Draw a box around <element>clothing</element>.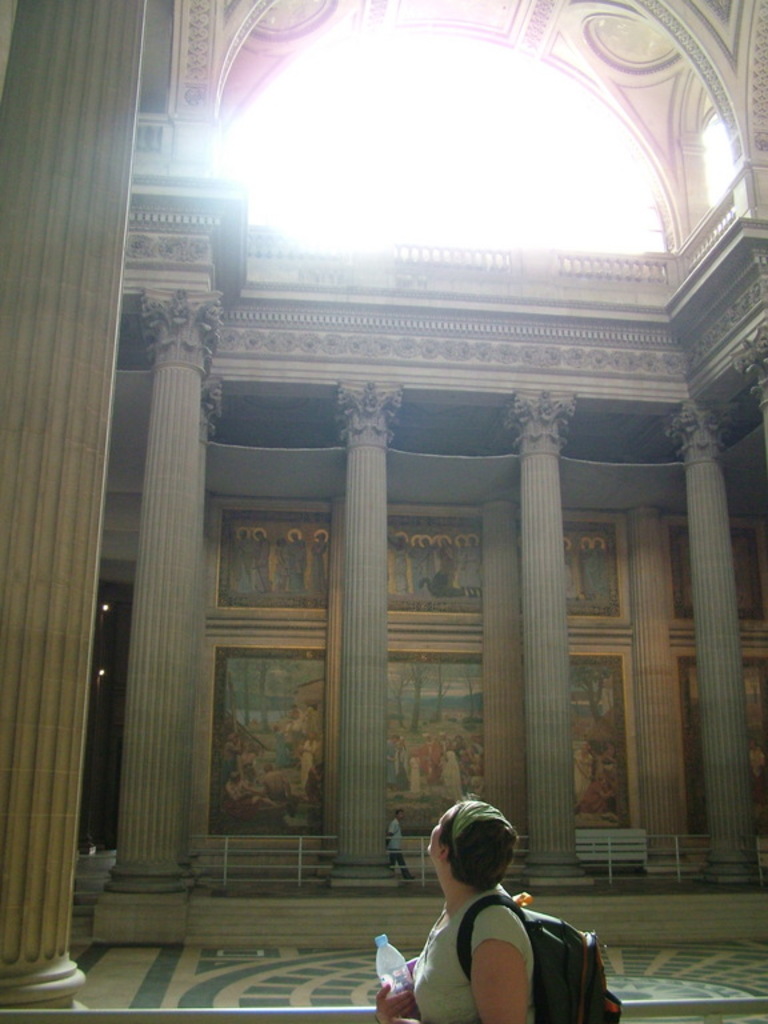
bbox(413, 892, 551, 1023).
